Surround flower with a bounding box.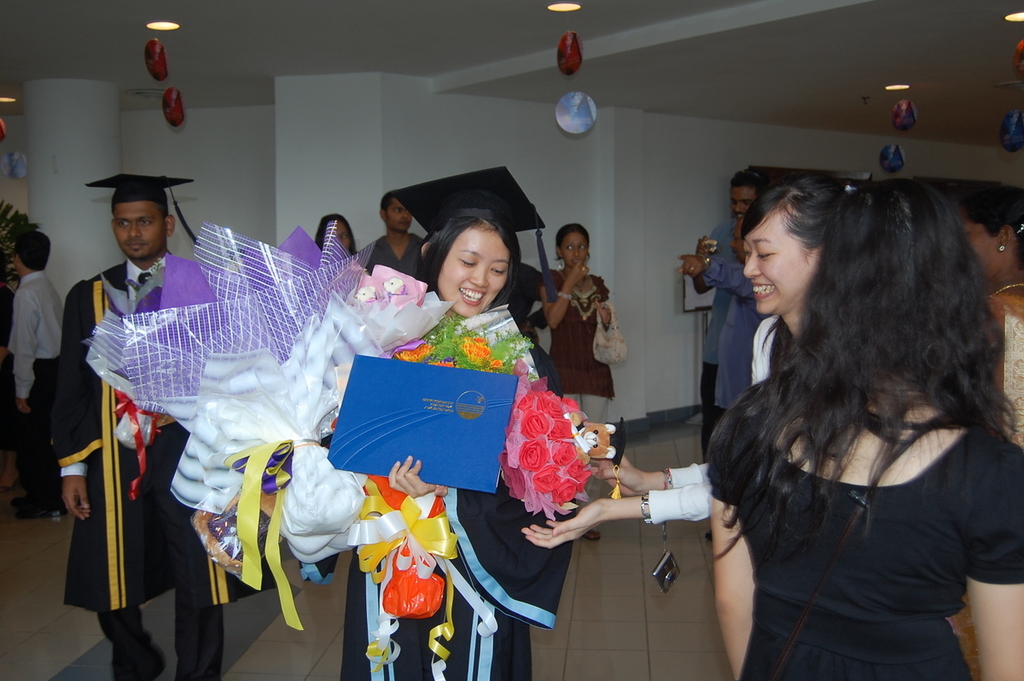
(398, 344, 438, 363).
